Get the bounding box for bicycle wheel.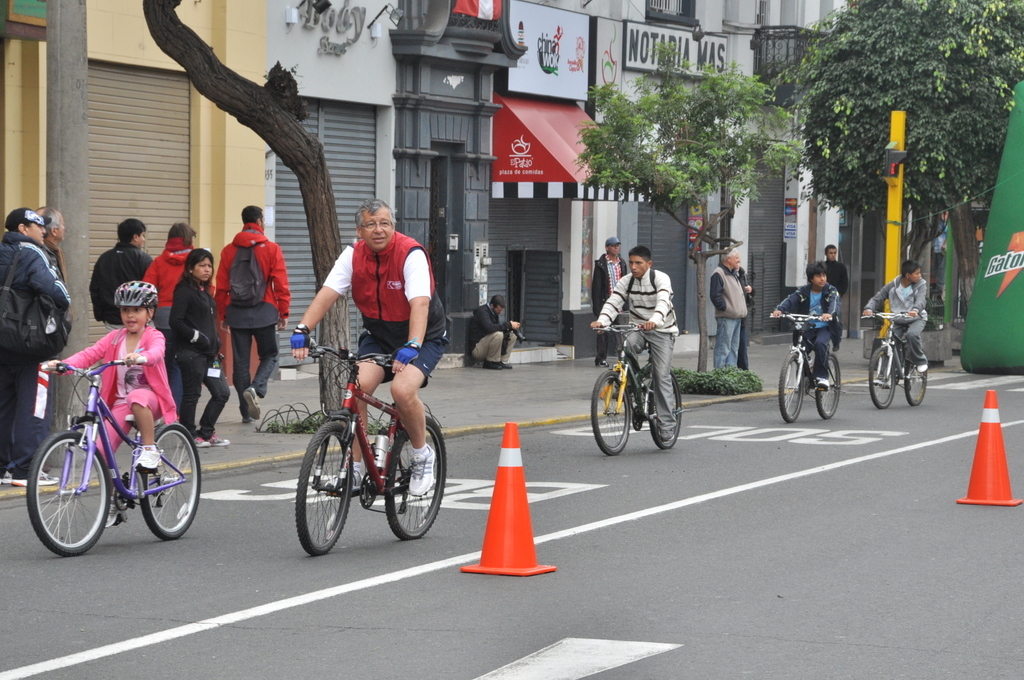
select_region(374, 409, 458, 541).
